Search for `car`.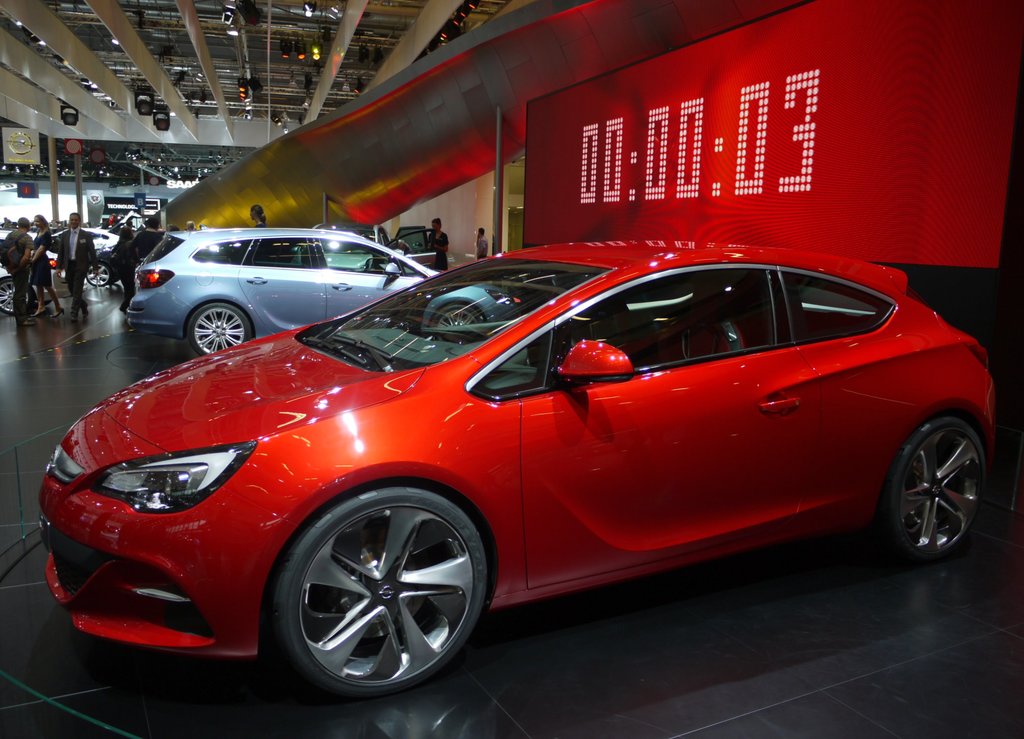
Found at {"x1": 119, "y1": 220, "x2": 501, "y2": 360}.
